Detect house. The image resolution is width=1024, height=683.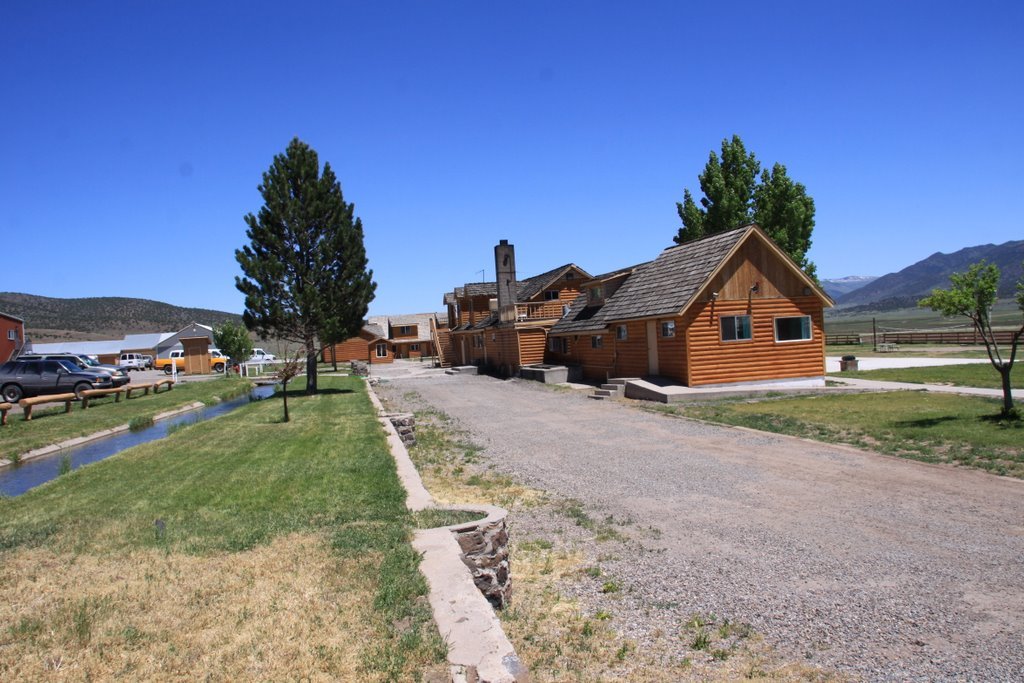
[333, 305, 446, 374].
